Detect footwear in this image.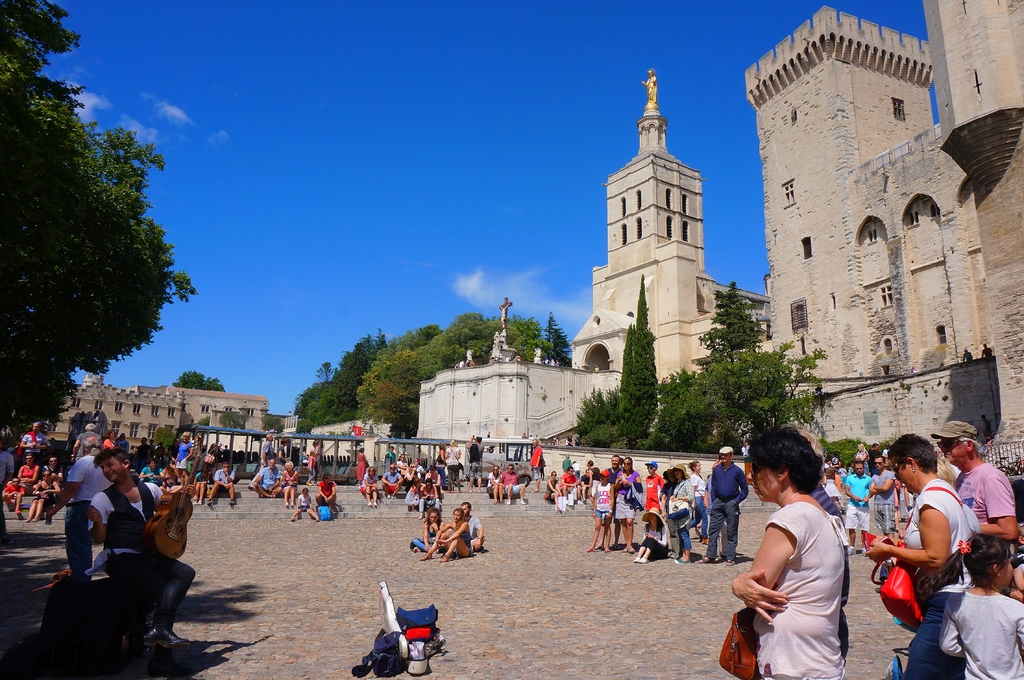
Detection: <box>845,542,854,555</box>.
